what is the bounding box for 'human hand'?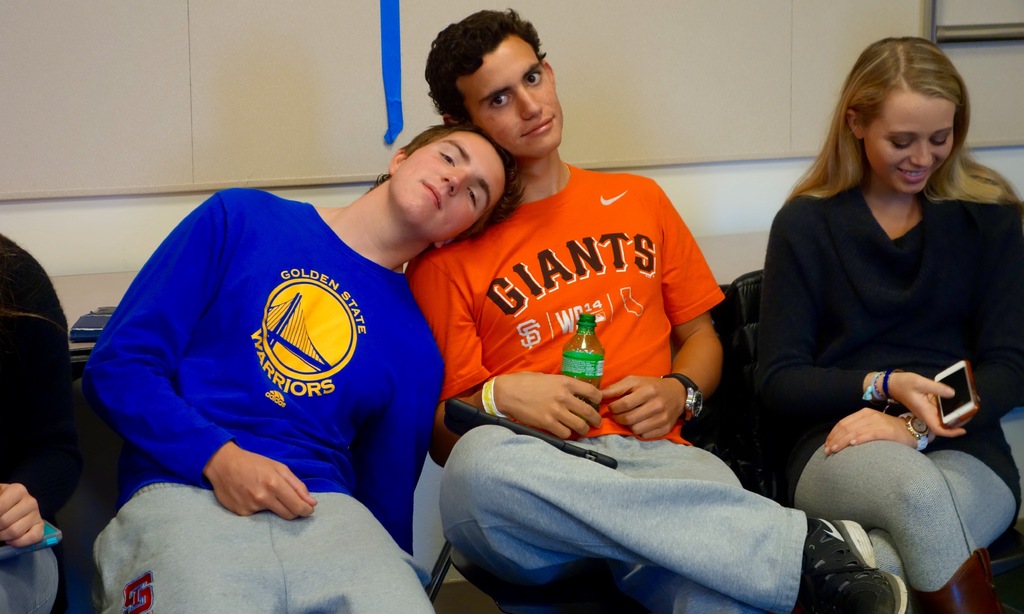
<box>885,371,968,439</box>.
